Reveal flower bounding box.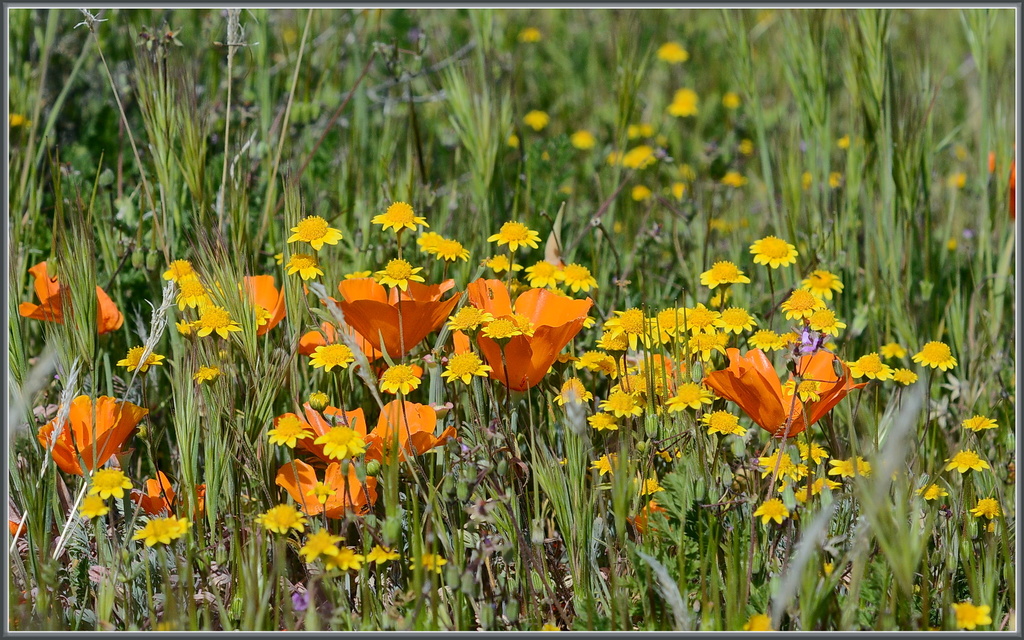
Revealed: select_region(970, 497, 999, 516).
